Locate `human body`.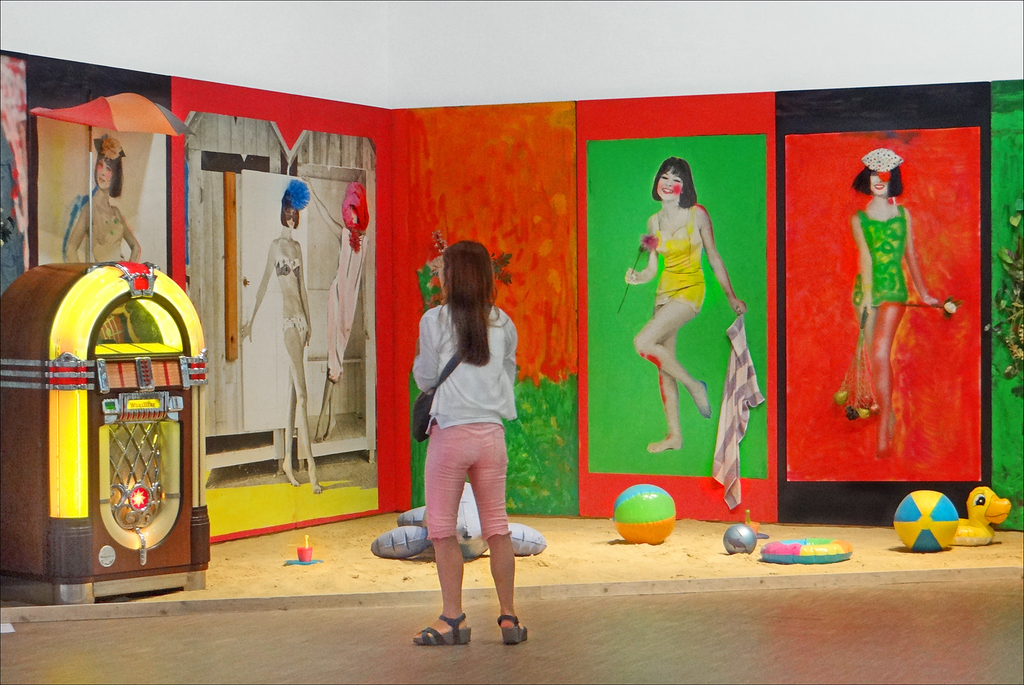
Bounding box: (left=635, top=159, right=742, bottom=499).
